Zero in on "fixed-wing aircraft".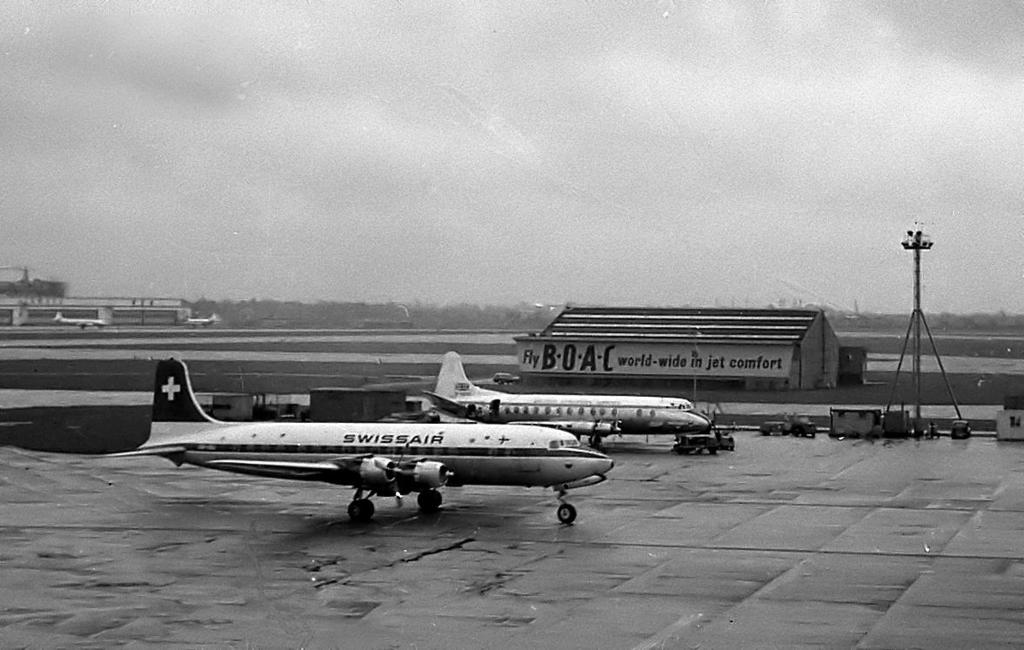
Zeroed in: (75,355,617,526).
